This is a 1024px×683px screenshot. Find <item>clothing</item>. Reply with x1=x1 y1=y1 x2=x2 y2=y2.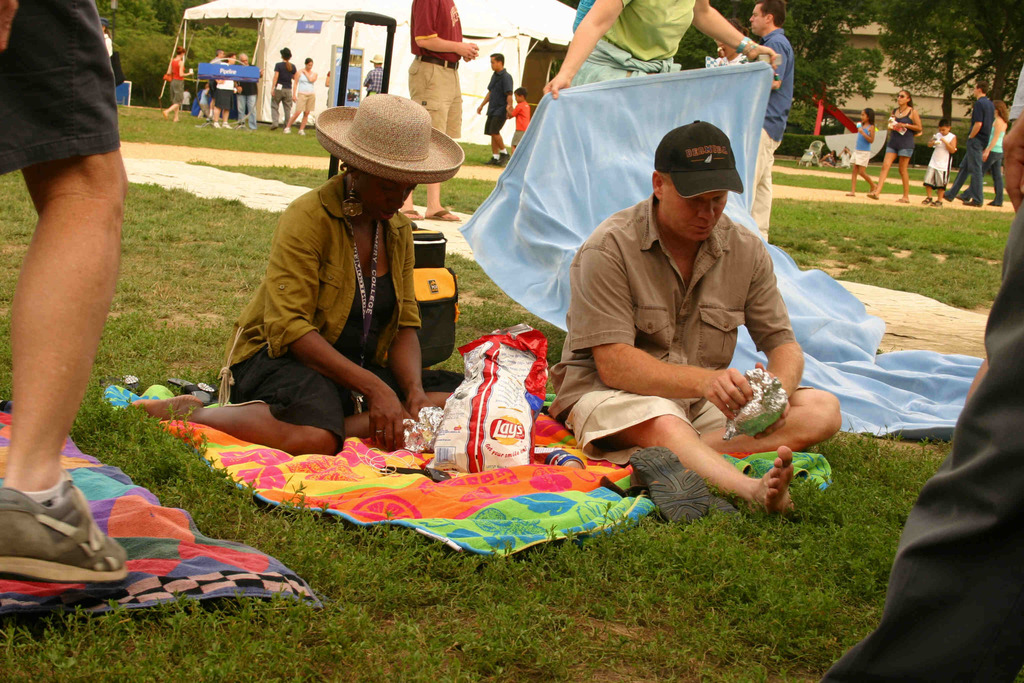
x1=405 y1=0 x2=461 y2=149.
